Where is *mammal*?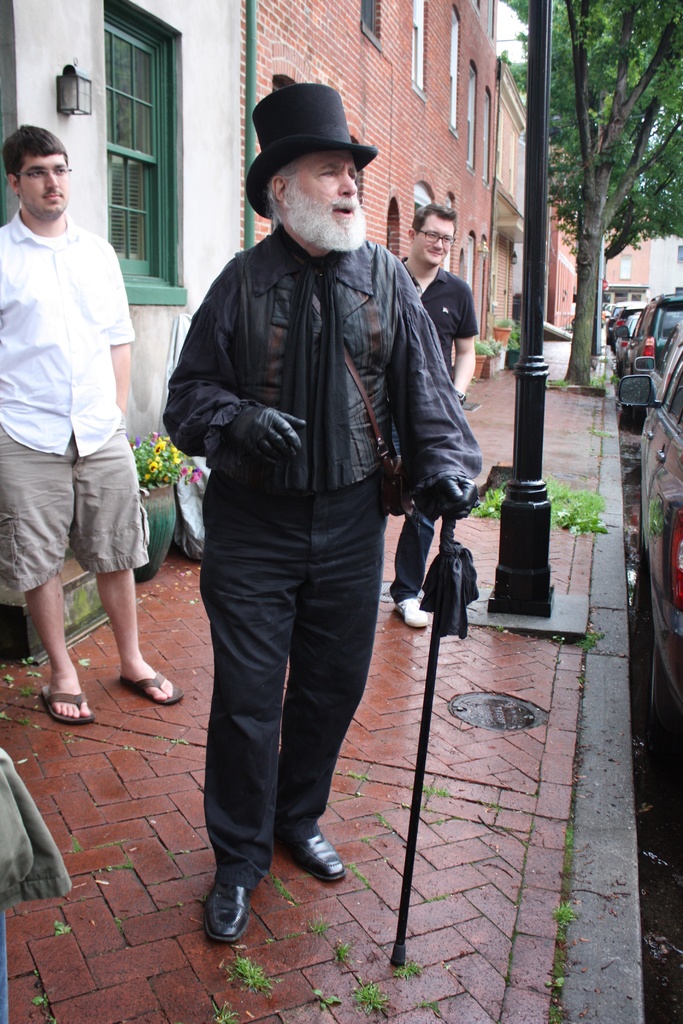
Rect(7, 103, 156, 714).
